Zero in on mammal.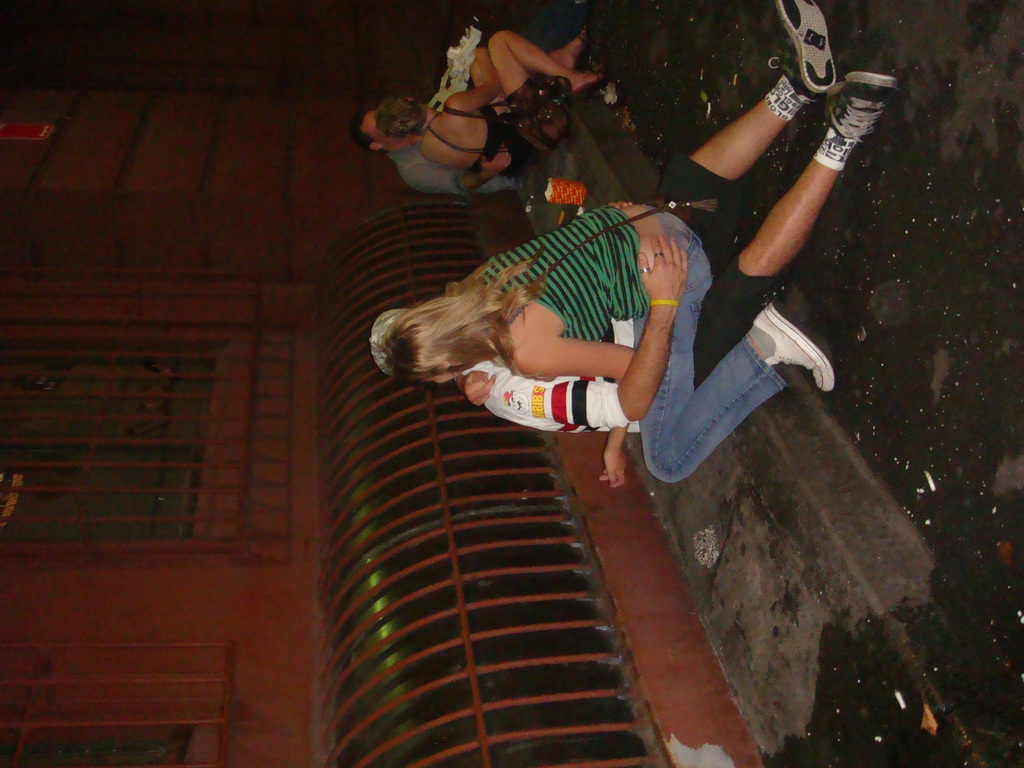
Zeroed in: 369:0:899:434.
